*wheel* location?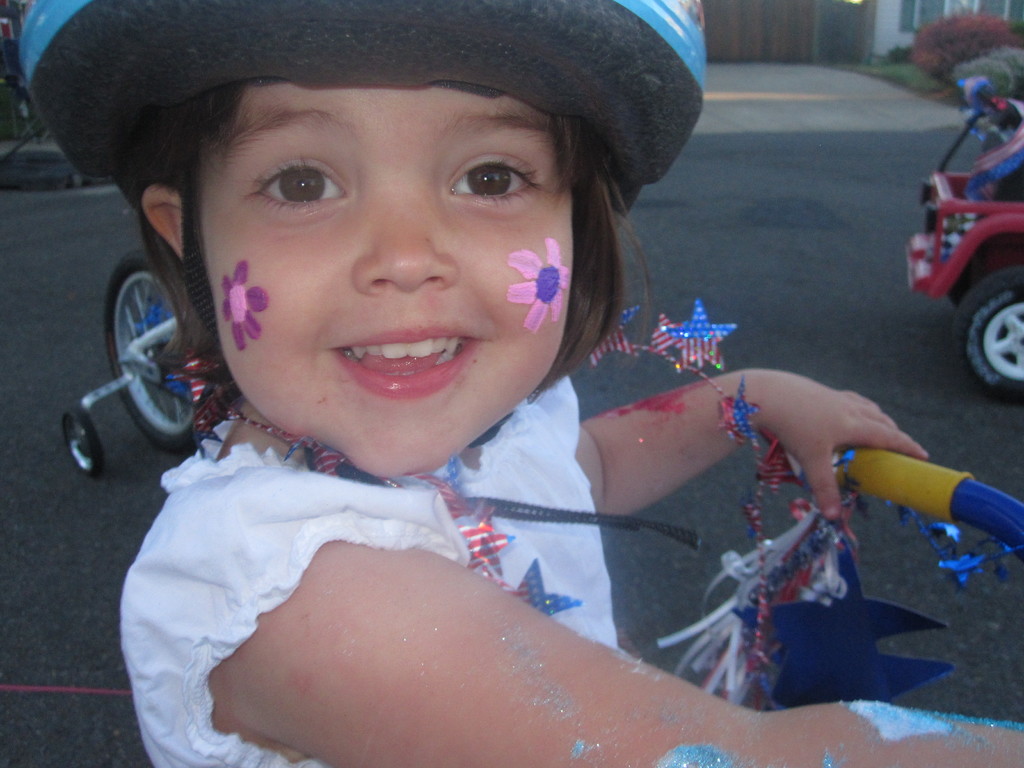
945/262/1023/410
